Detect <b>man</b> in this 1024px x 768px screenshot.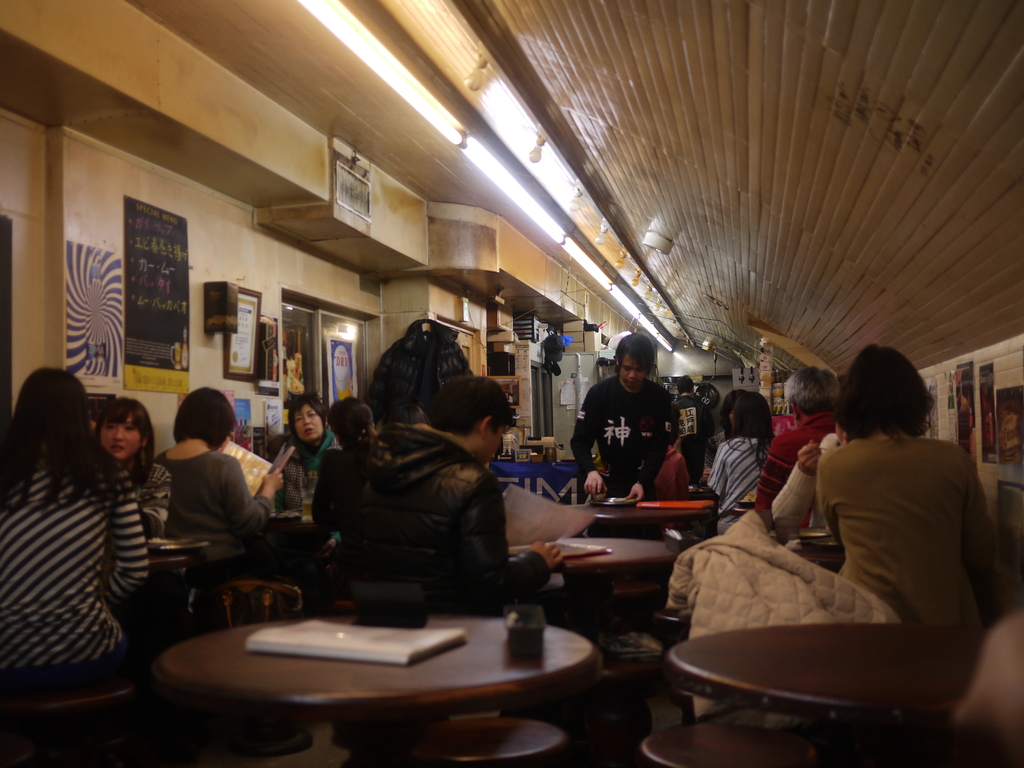
Detection: Rect(572, 336, 682, 504).
